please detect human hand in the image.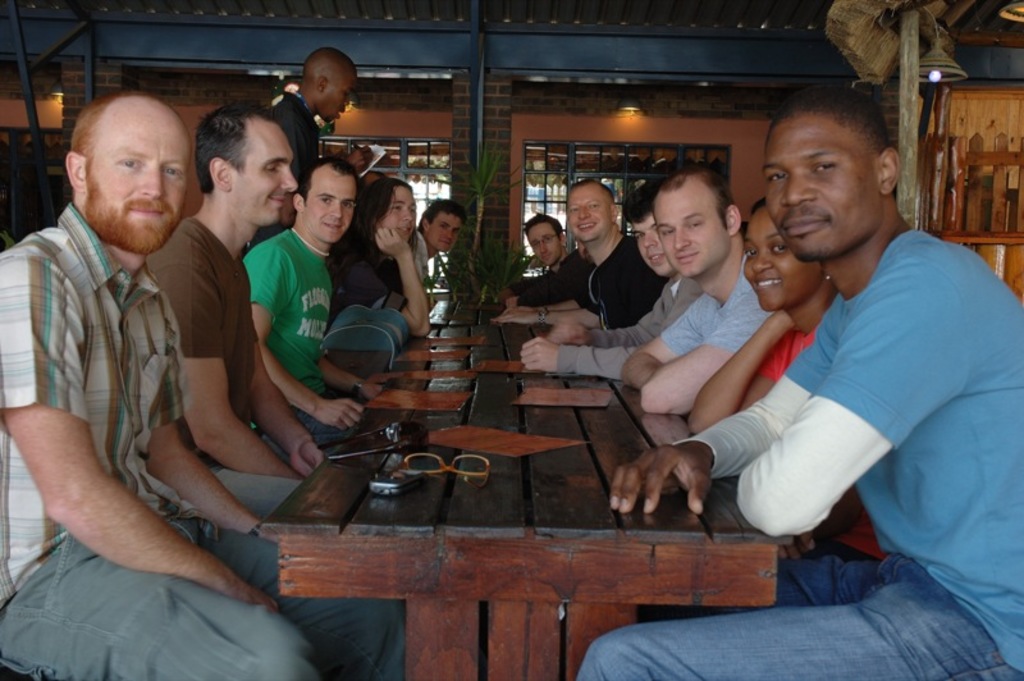
bbox=[289, 442, 326, 476].
